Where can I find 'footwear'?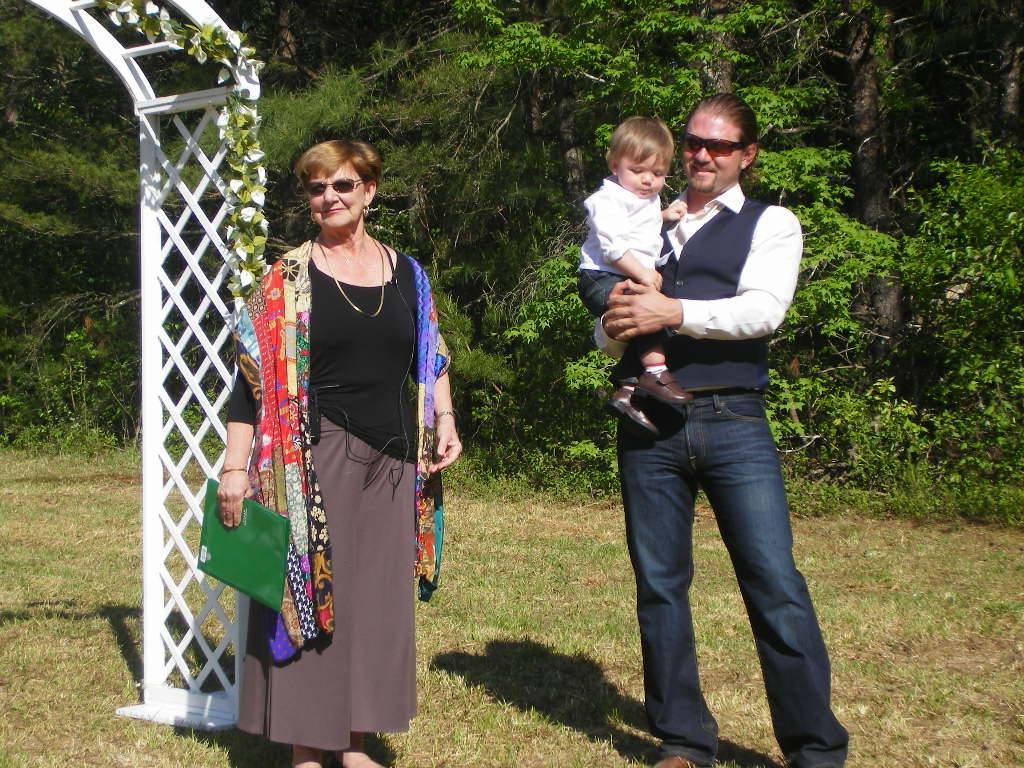
You can find it at 647/745/696/764.
